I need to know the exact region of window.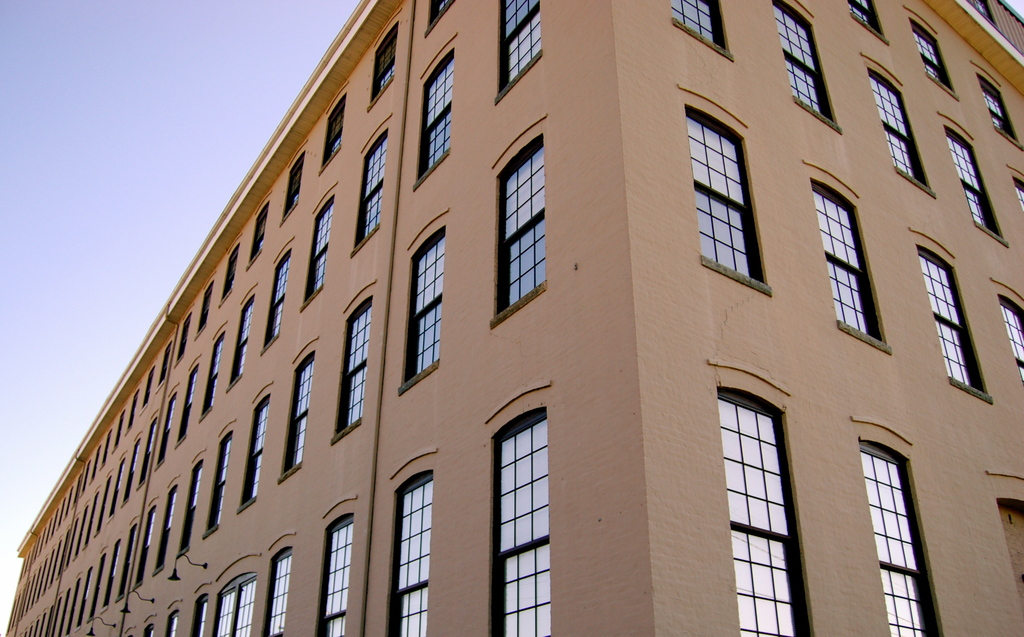
Region: [left=430, top=0, right=454, bottom=19].
